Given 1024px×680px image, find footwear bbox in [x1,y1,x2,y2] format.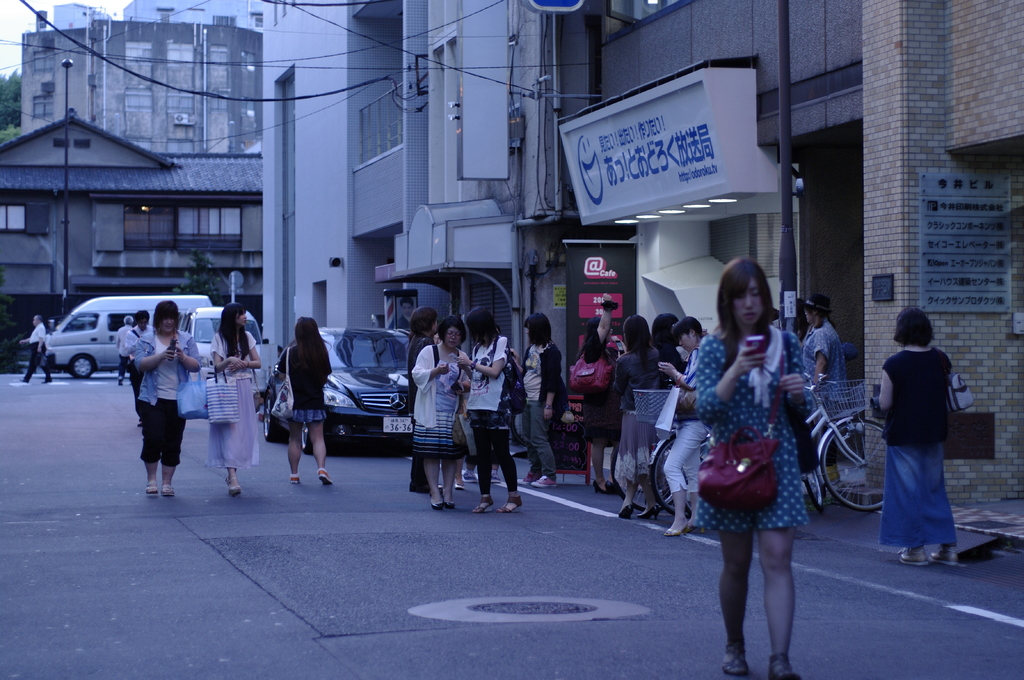
[463,470,478,482].
